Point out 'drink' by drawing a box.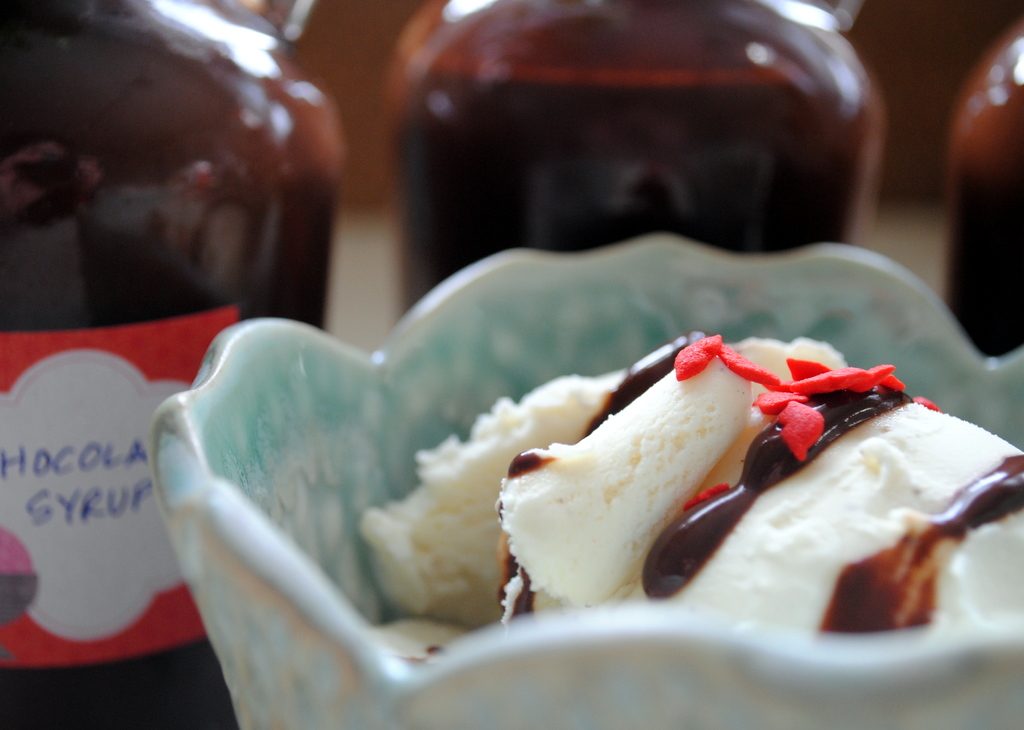
393:4:874:330.
